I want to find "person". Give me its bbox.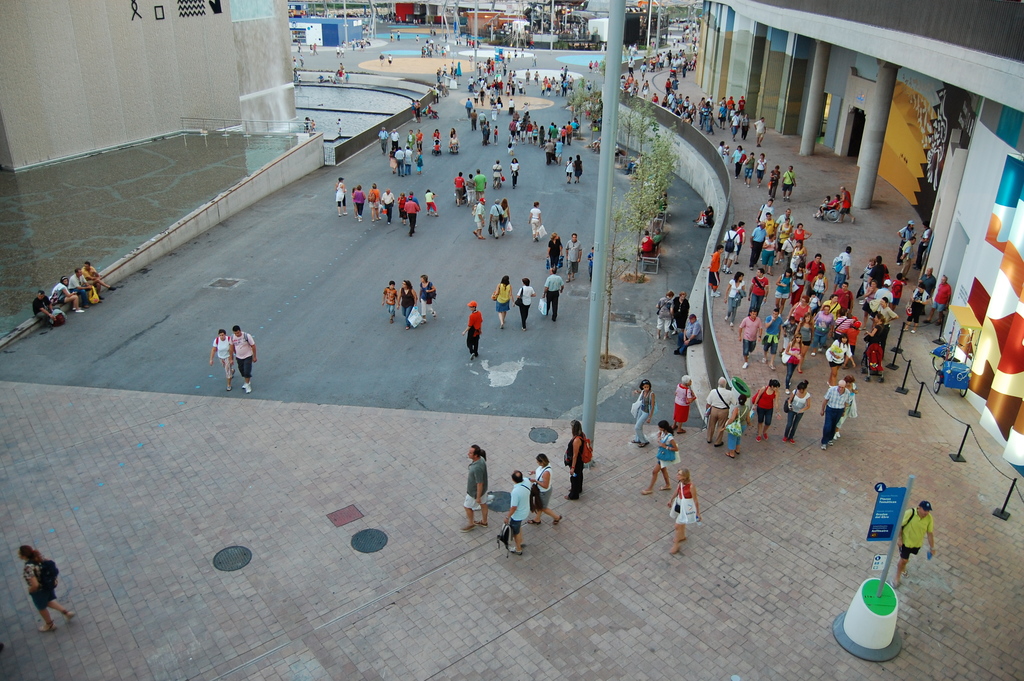
[291, 67, 298, 83].
